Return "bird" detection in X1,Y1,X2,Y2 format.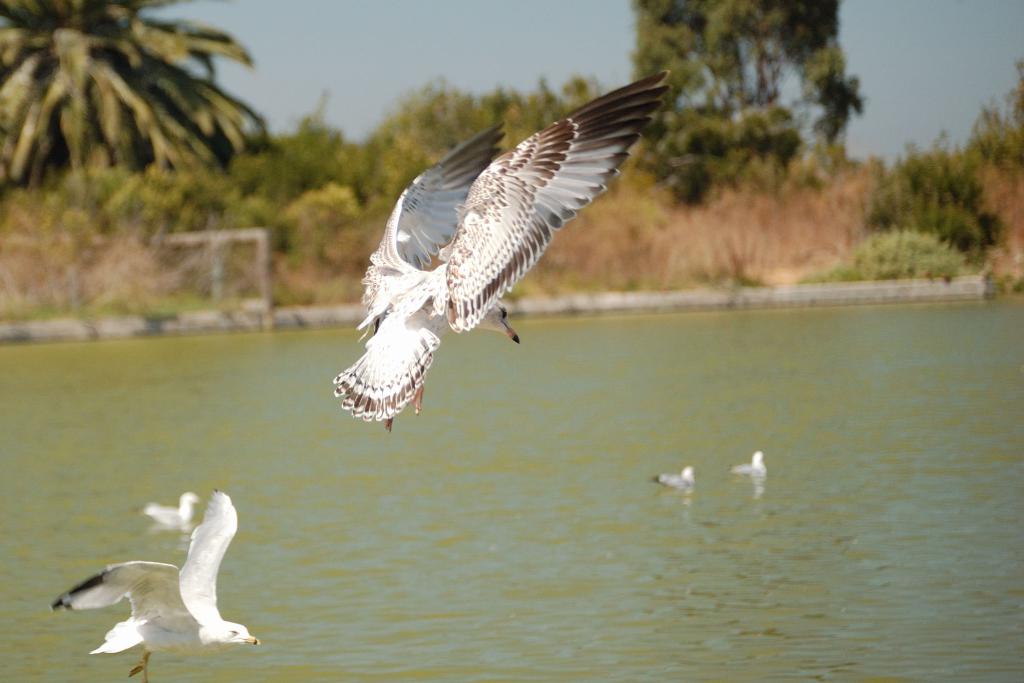
734,450,778,491.
